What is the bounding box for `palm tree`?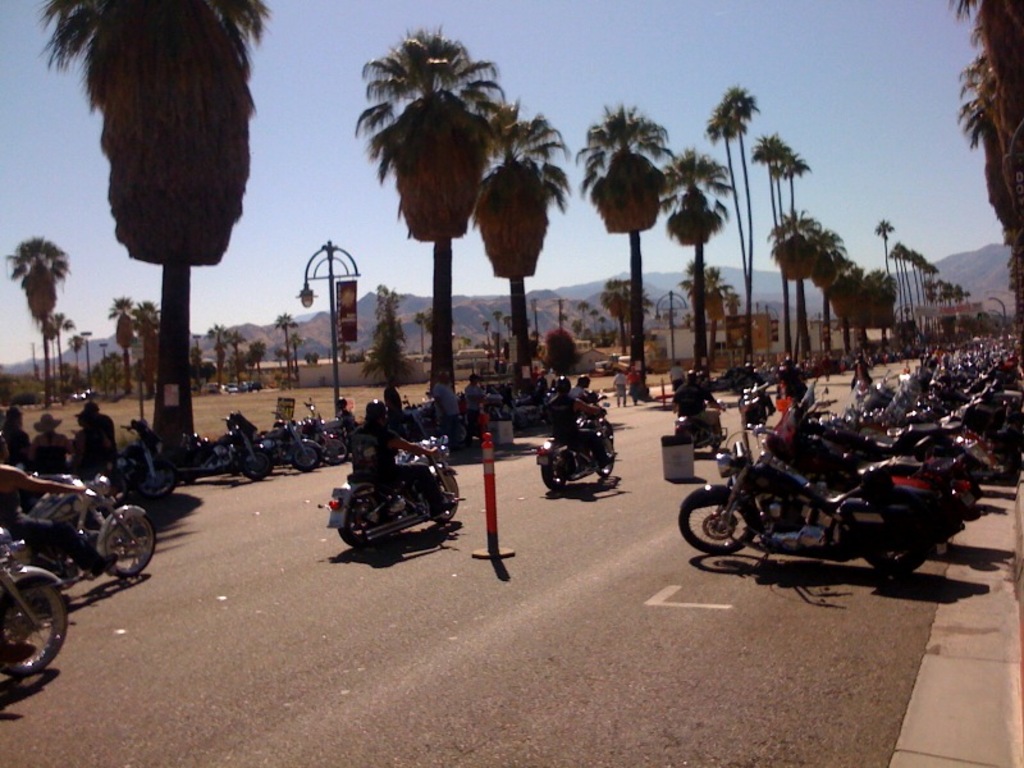
bbox=(45, 0, 278, 470).
